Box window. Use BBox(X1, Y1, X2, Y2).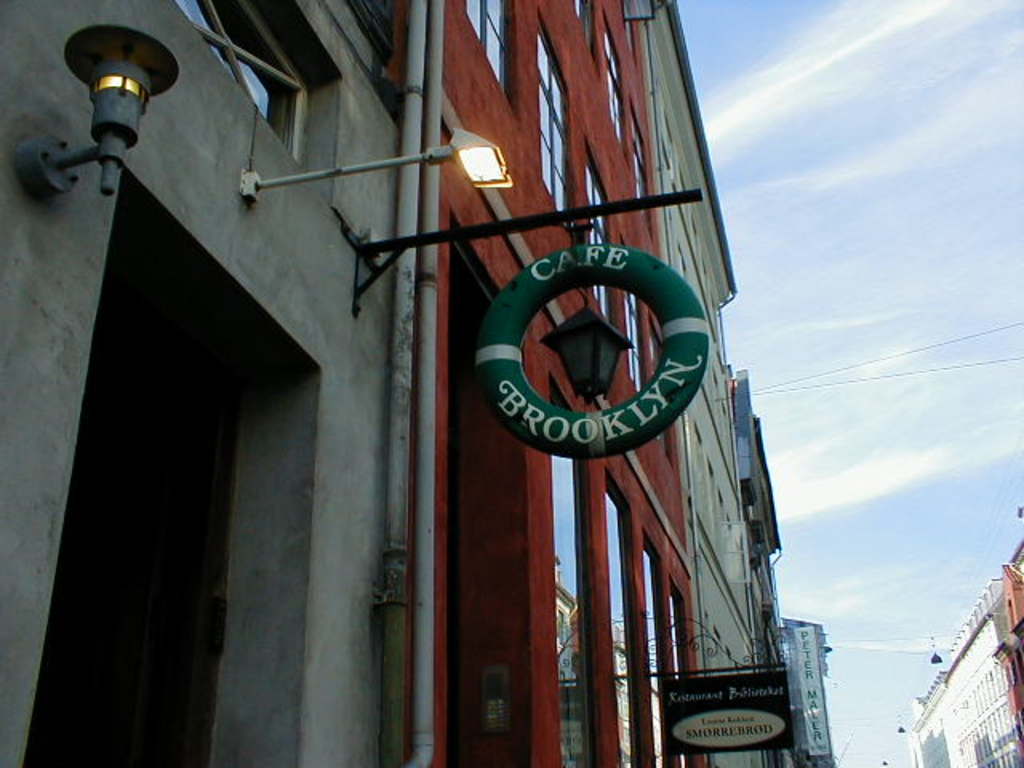
BBox(530, 27, 582, 189).
